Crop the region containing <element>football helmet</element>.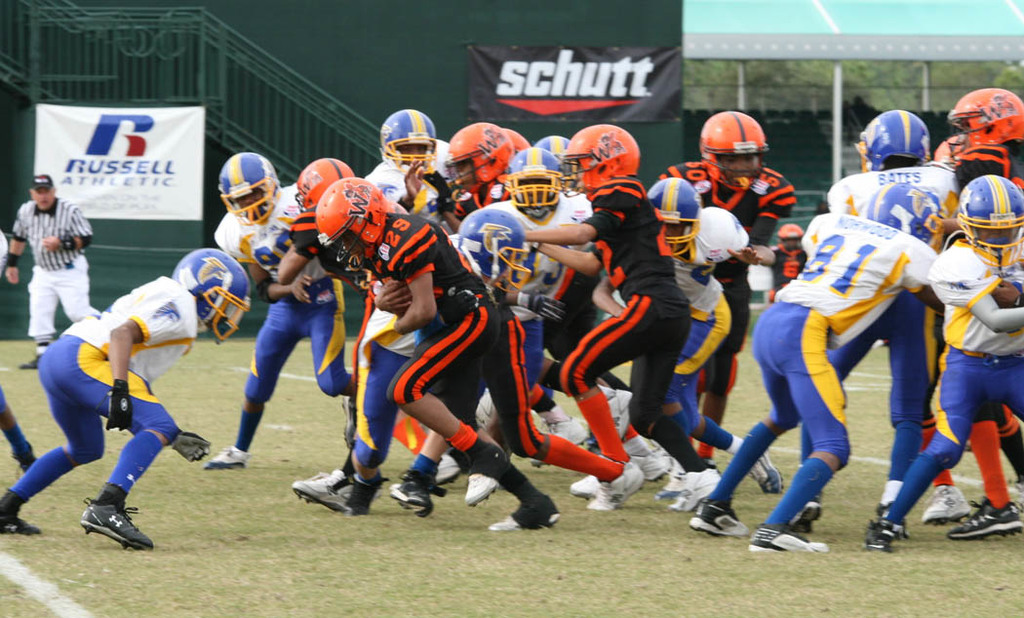
Crop region: locate(555, 123, 641, 201).
